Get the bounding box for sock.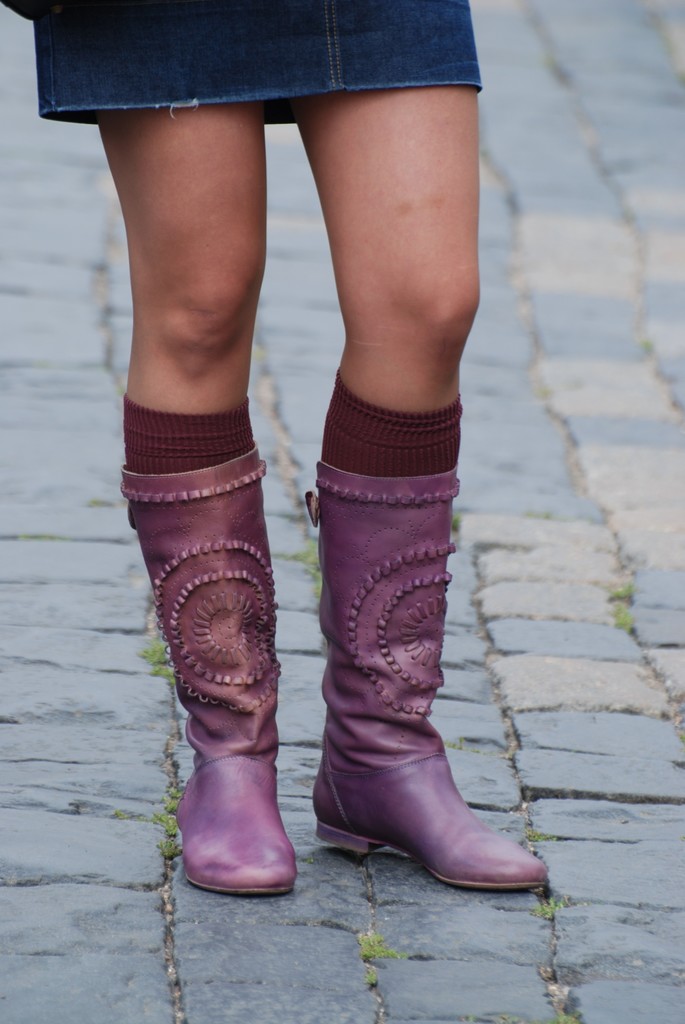
bbox=(125, 396, 256, 475).
